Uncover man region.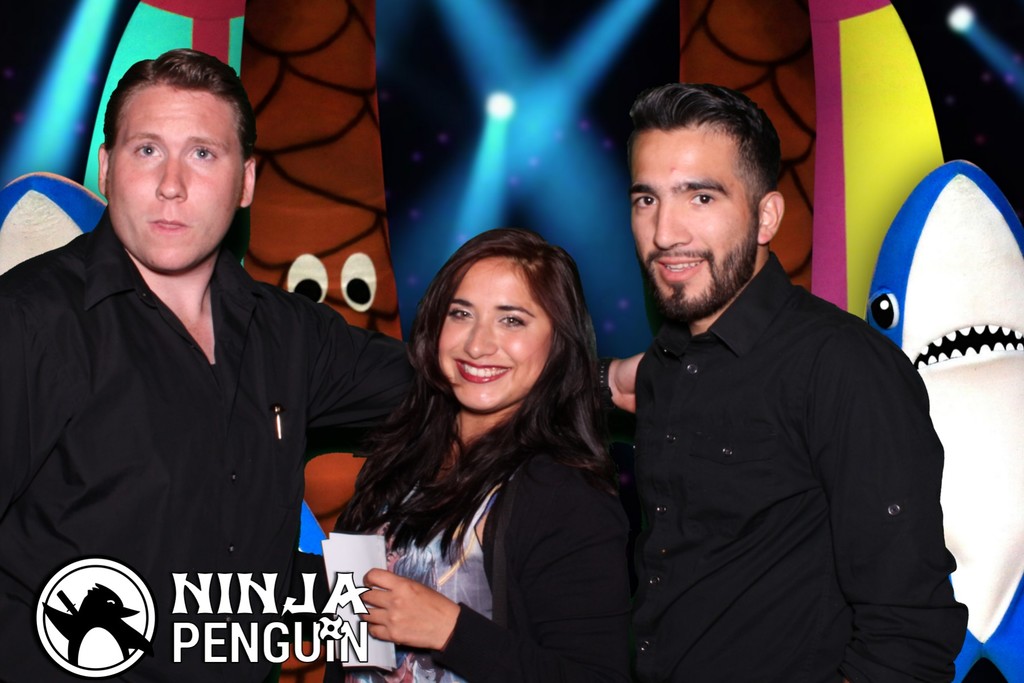
Uncovered: 0/43/656/682.
